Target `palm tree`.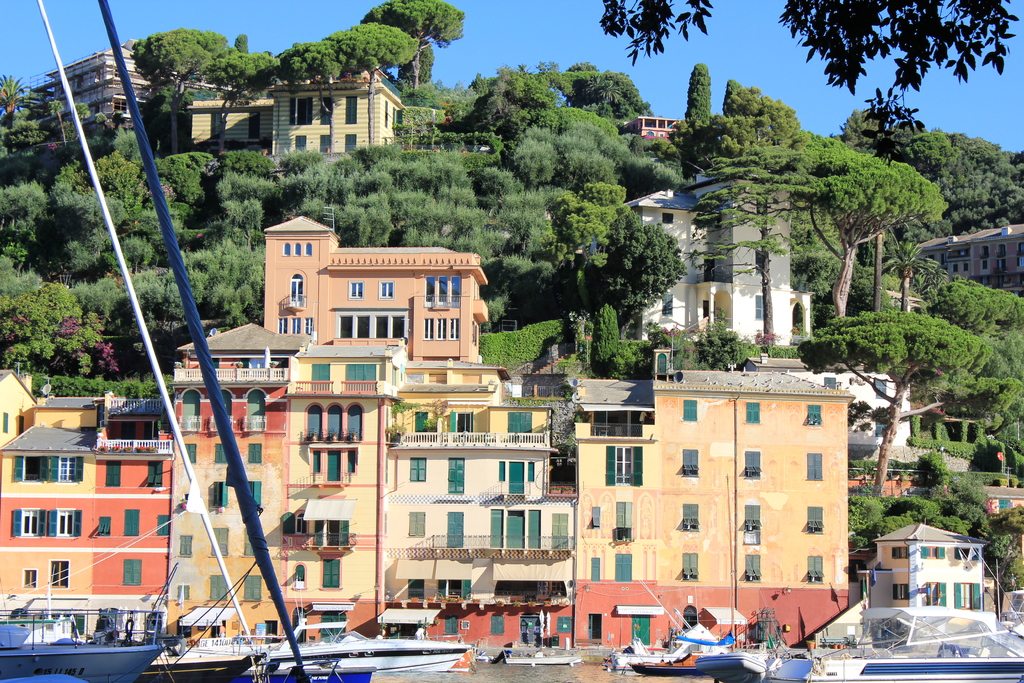
Target region: region(0, 70, 29, 114).
